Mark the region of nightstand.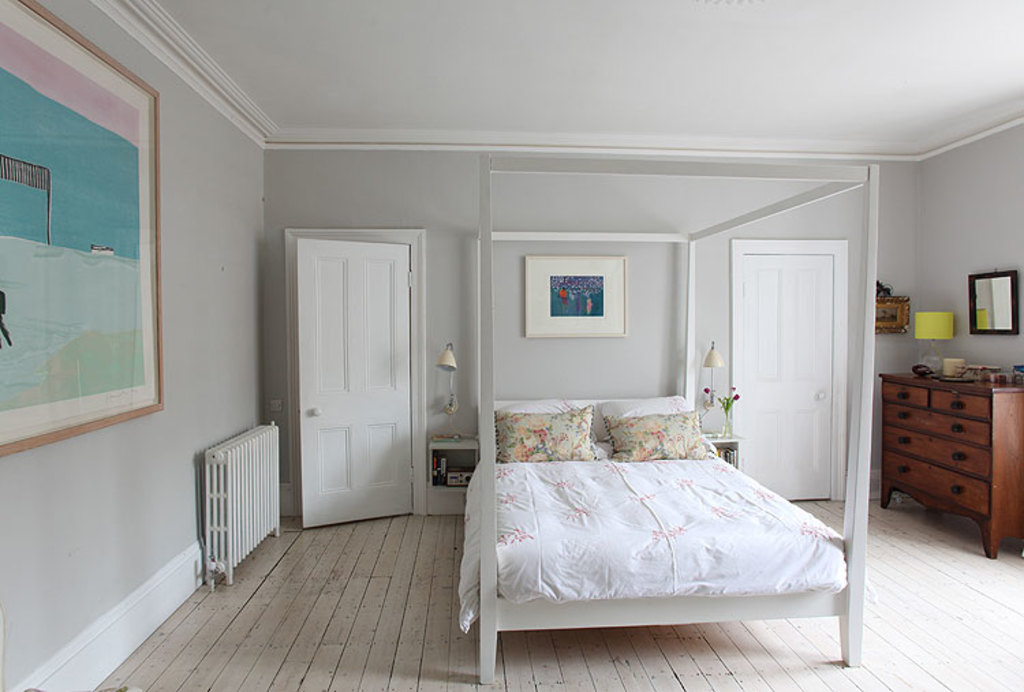
Region: (left=702, top=424, right=748, bottom=472).
